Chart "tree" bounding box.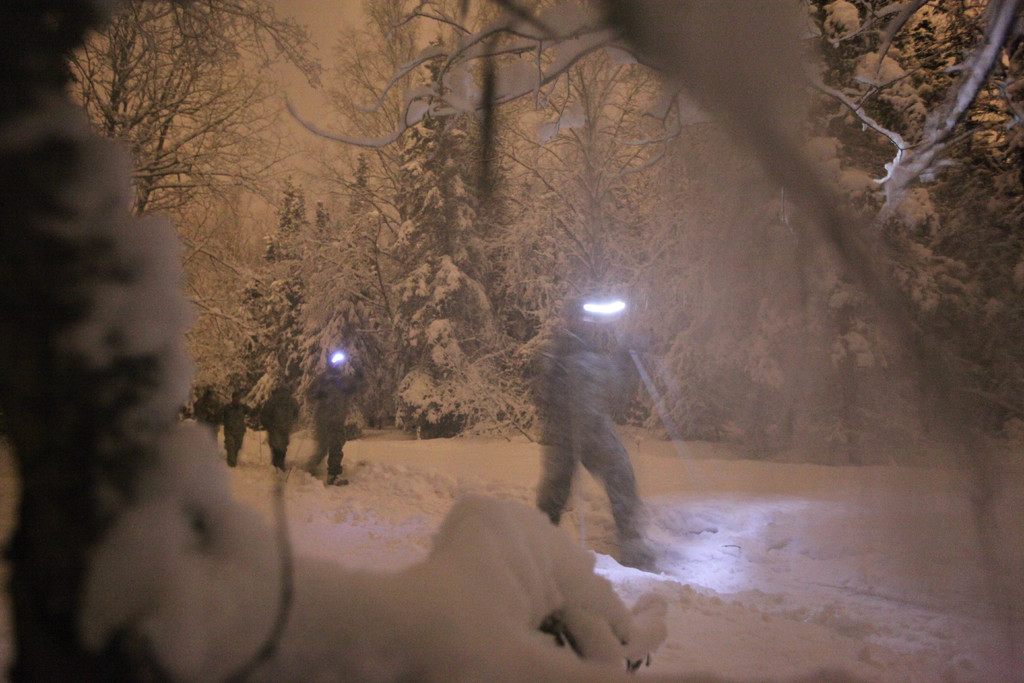
Charted: locate(380, 38, 510, 436).
